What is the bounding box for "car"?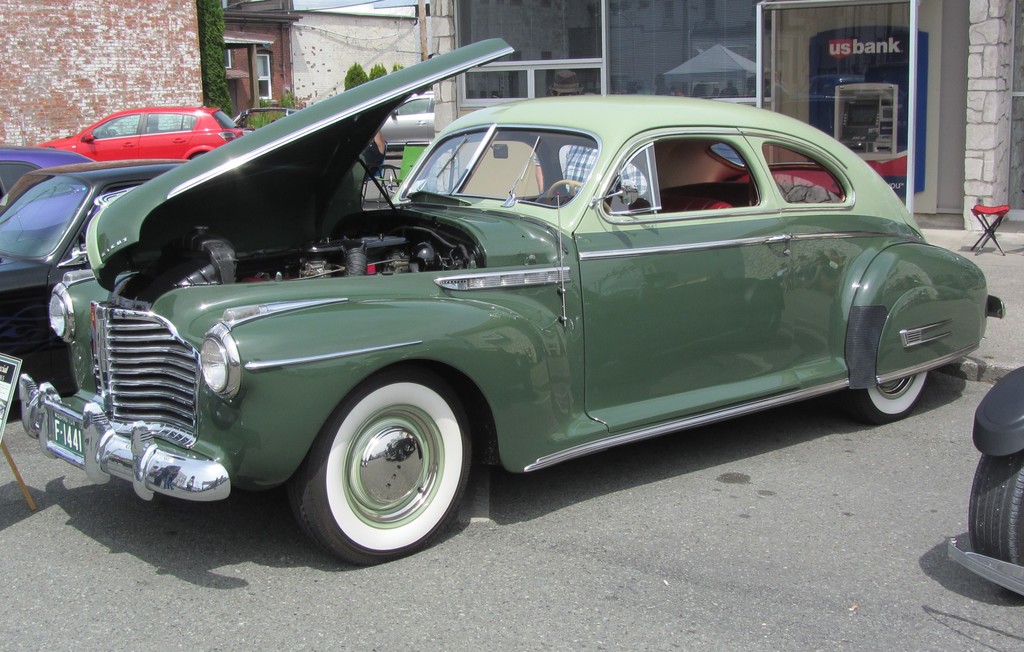
locate(20, 38, 1005, 569).
